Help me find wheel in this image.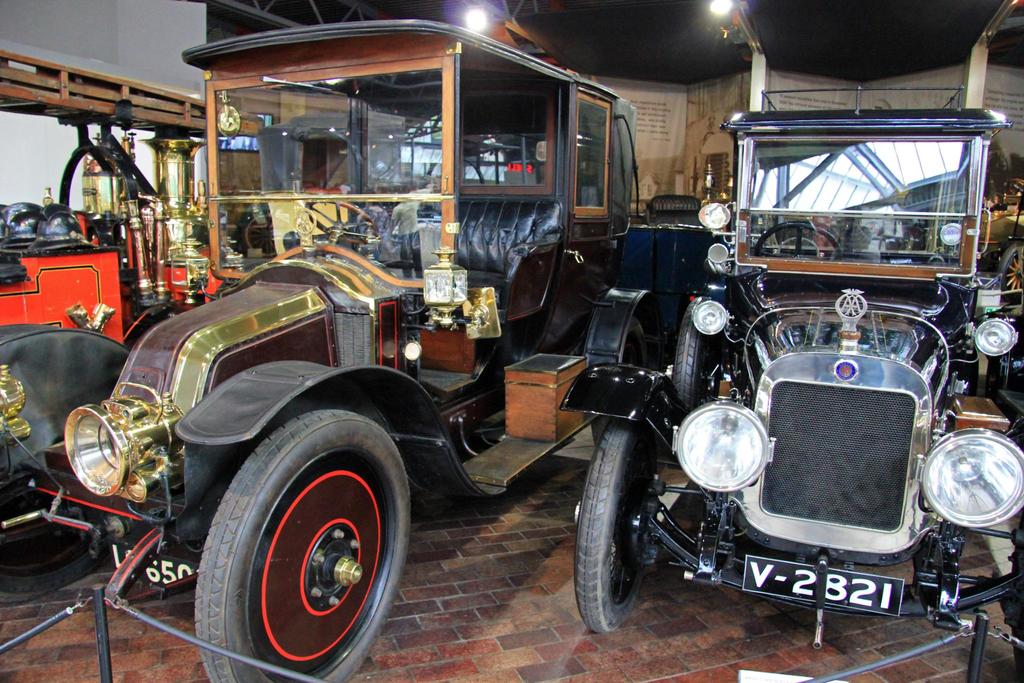
Found it: Rect(986, 355, 1000, 401).
